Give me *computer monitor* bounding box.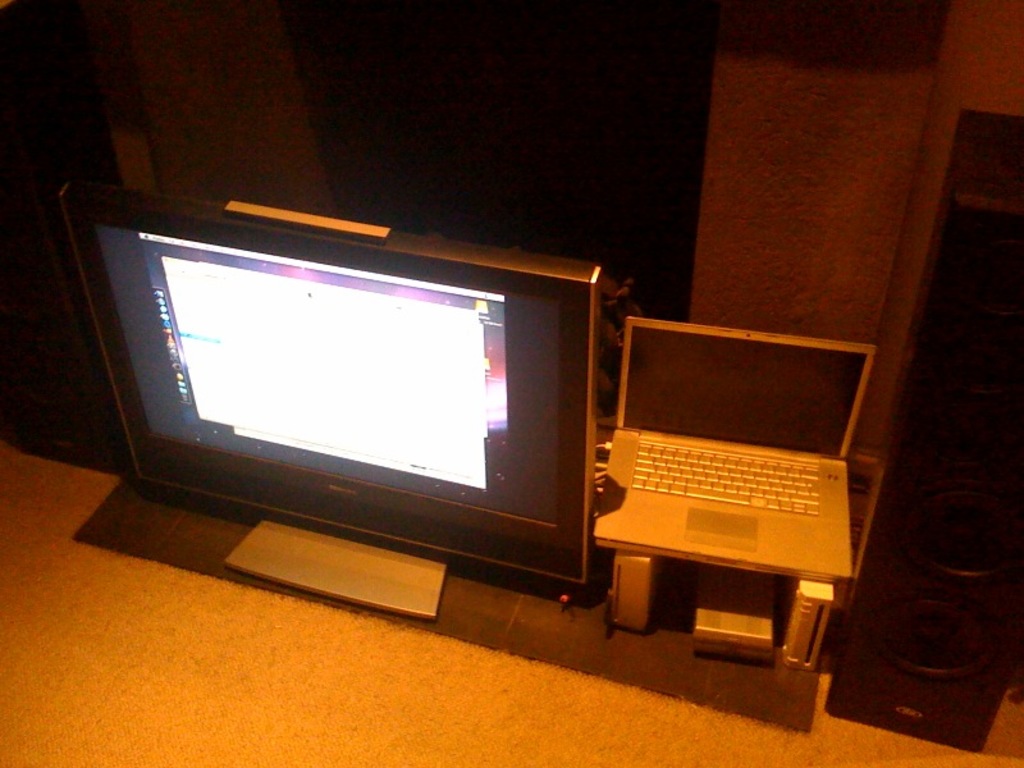
Rect(72, 195, 596, 593).
